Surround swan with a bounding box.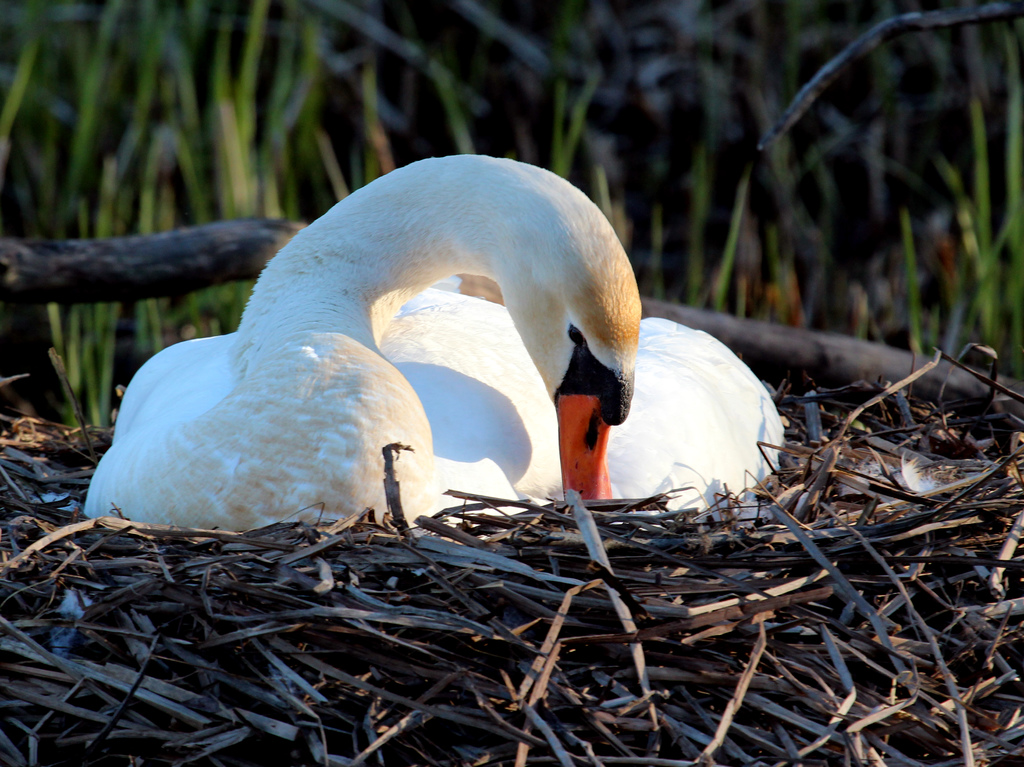
81/153/790/524.
